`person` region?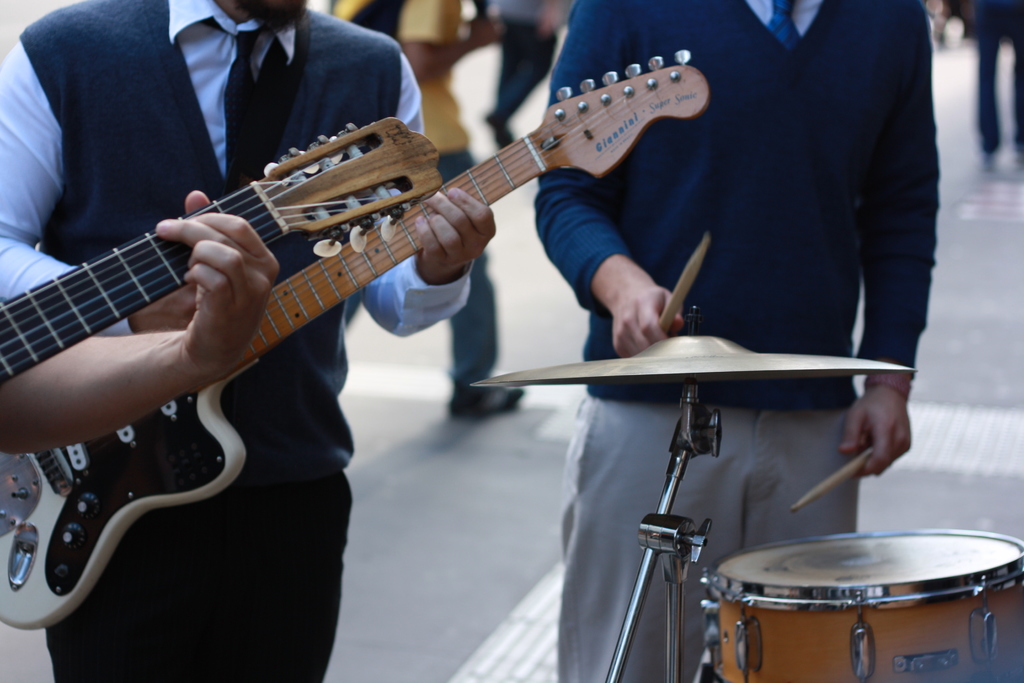
detection(326, 0, 525, 420)
